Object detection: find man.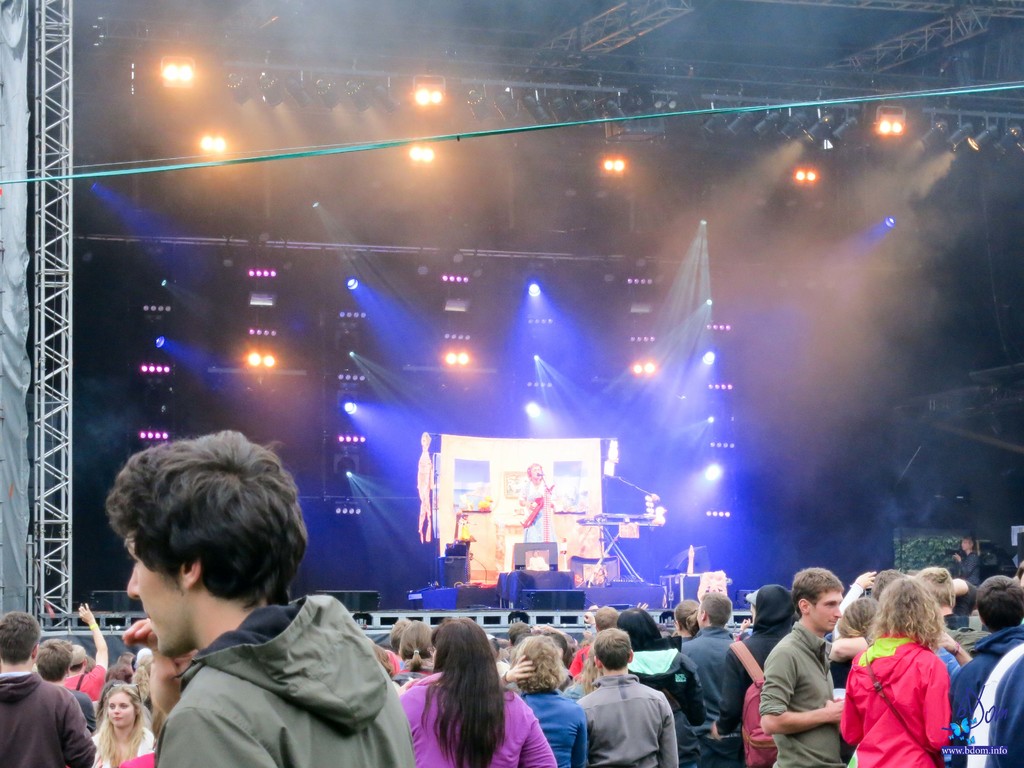
{"left": 108, "top": 424, "right": 419, "bottom": 767}.
